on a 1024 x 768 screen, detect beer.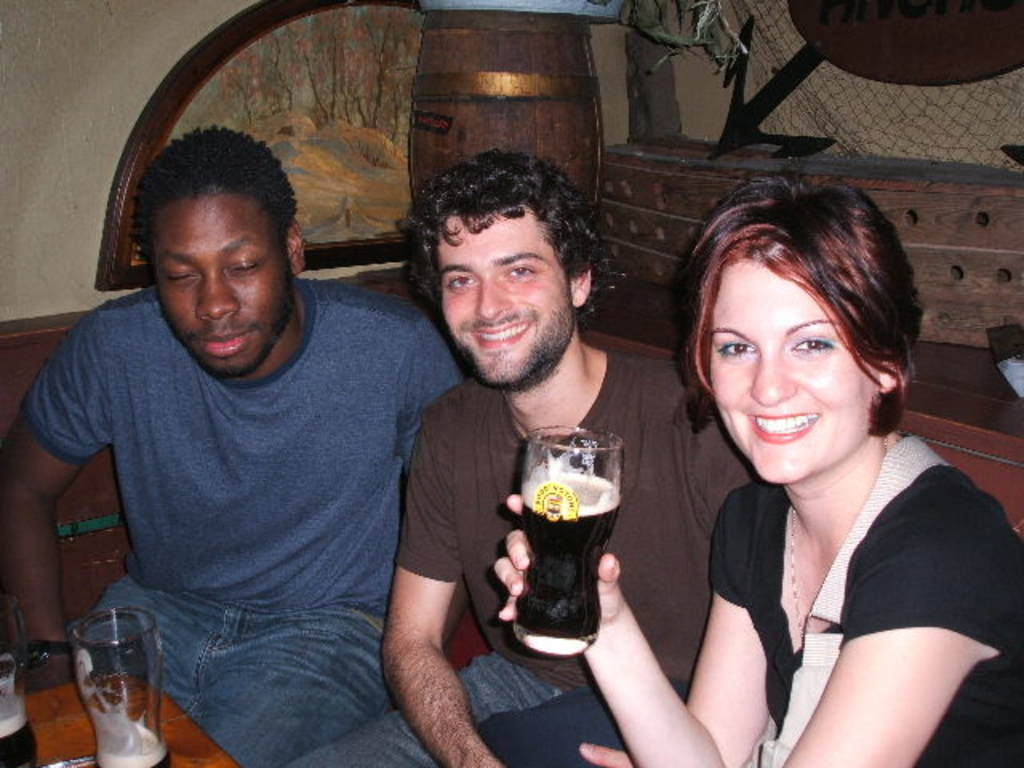
88, 717, 174, 766.
